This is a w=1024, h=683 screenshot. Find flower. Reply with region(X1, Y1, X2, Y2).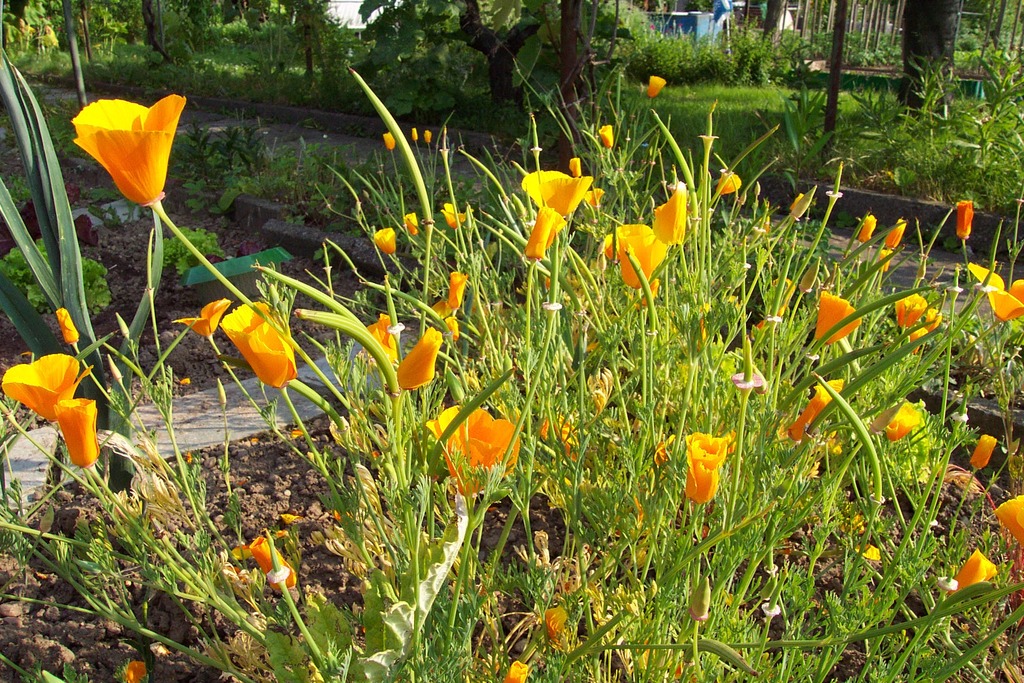
region(542, 604, 570, 645).
